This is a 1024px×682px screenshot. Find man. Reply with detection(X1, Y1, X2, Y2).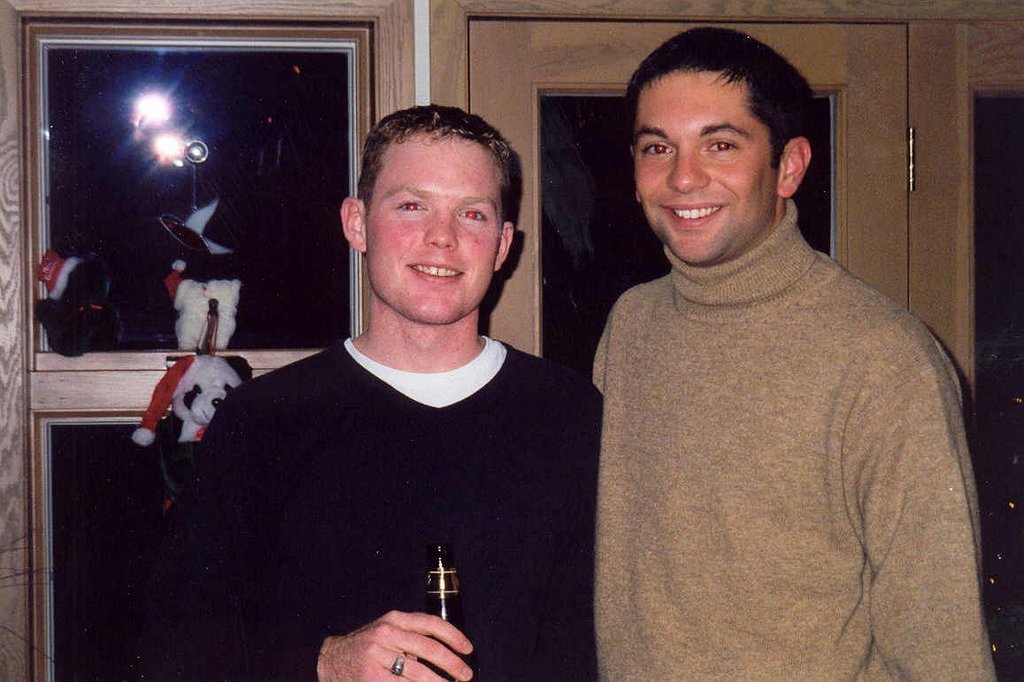
detection(574, 29, 997, 681).
